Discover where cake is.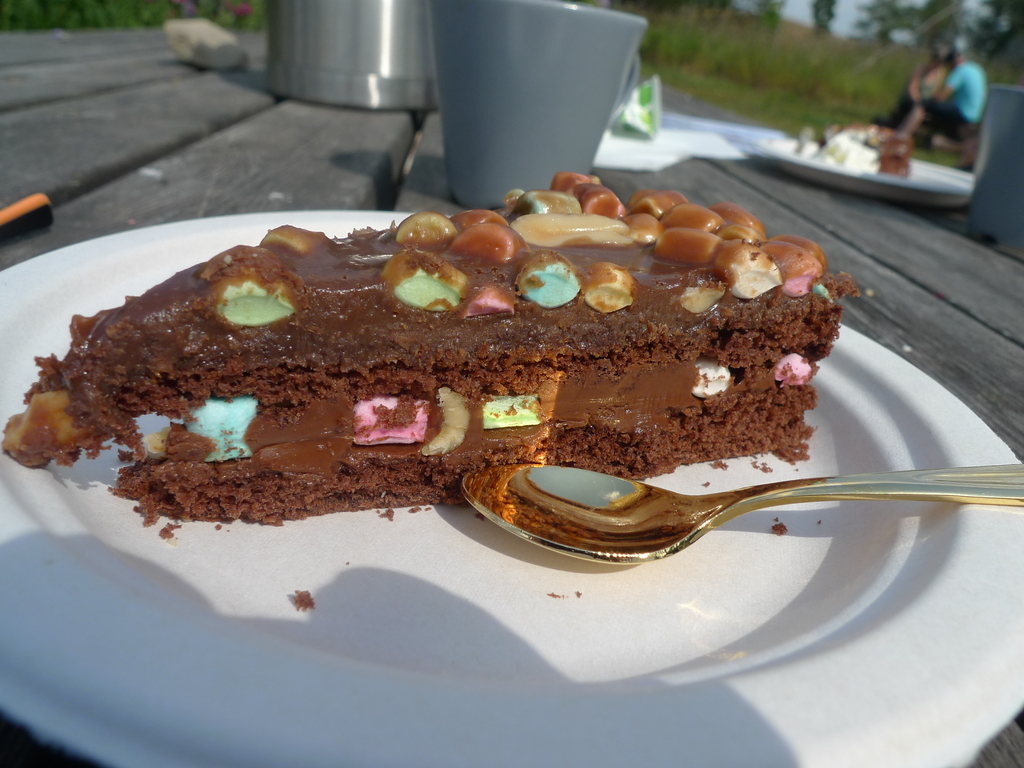
Discovered at left=0, top=168, right=858, bottom=524.
